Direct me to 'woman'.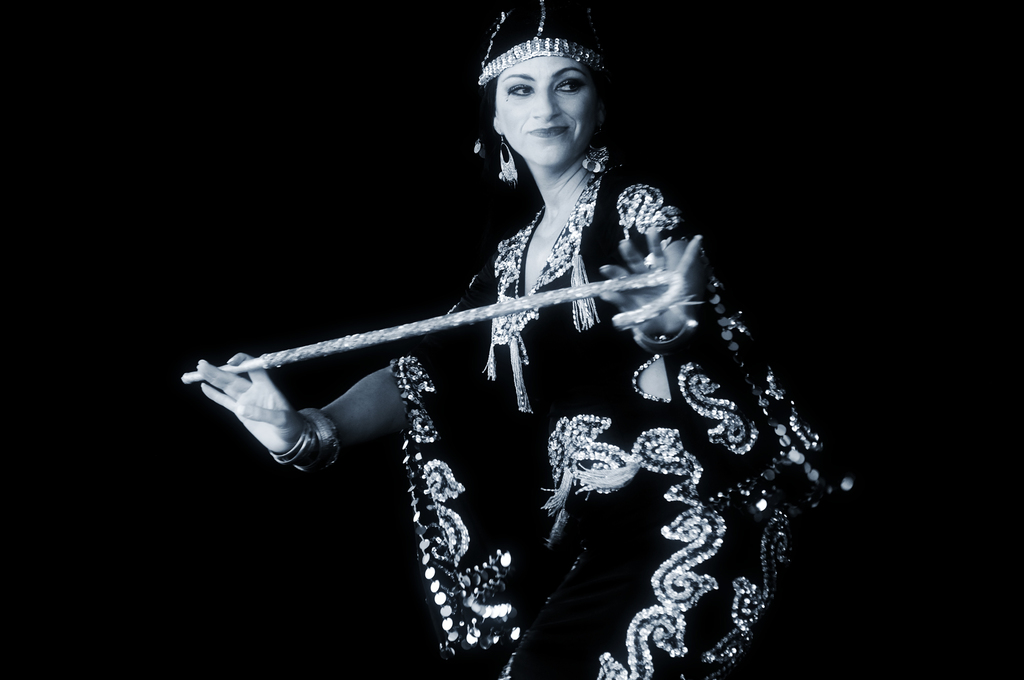
Direction: <region>196, 0, 827, 679</region>.
